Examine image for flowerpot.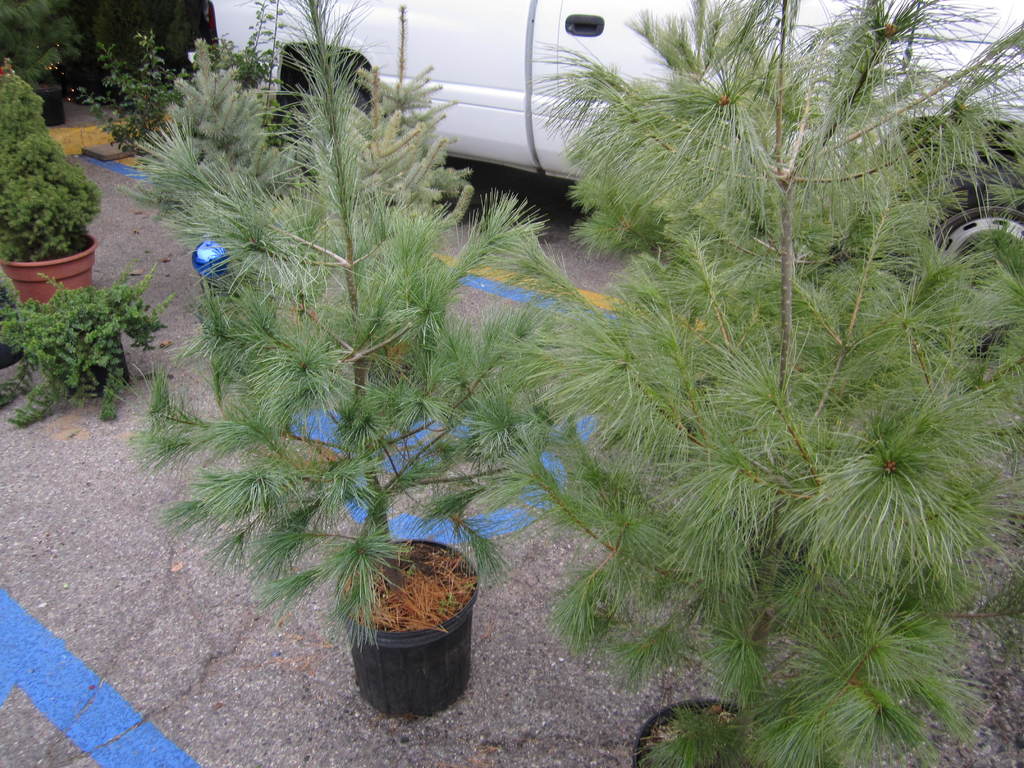
Examination result: left=1, top=228, right=96, bottom=314.
